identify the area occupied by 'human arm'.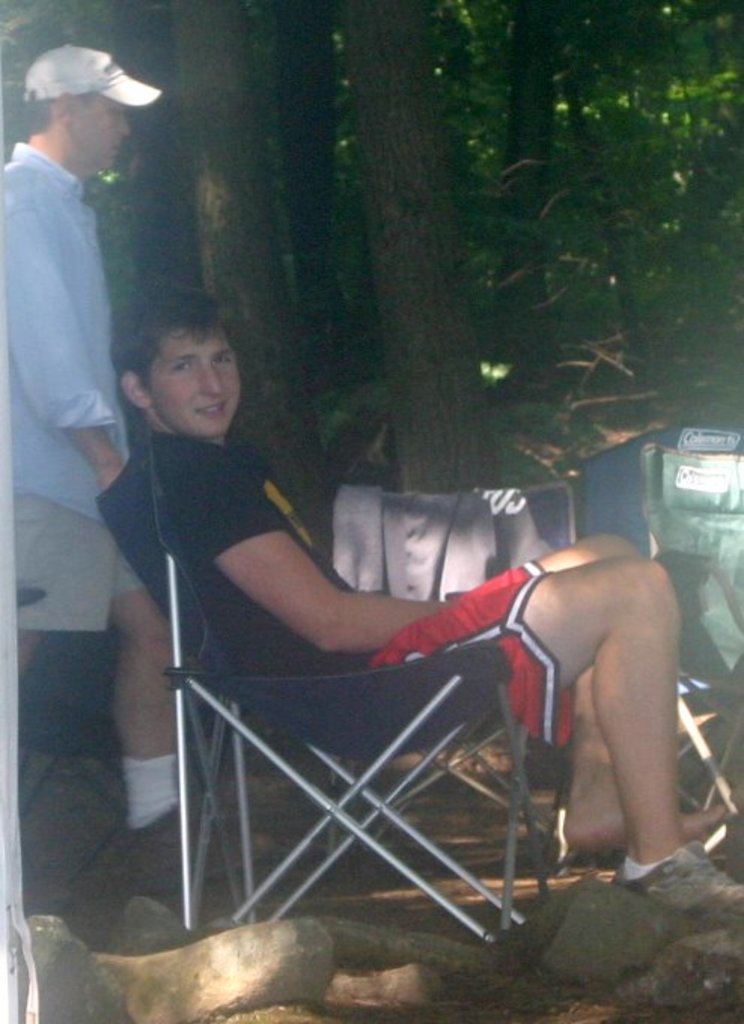
Area: {"x1": 0, "y1": 176, "x2": 119, "y2": 482}.
